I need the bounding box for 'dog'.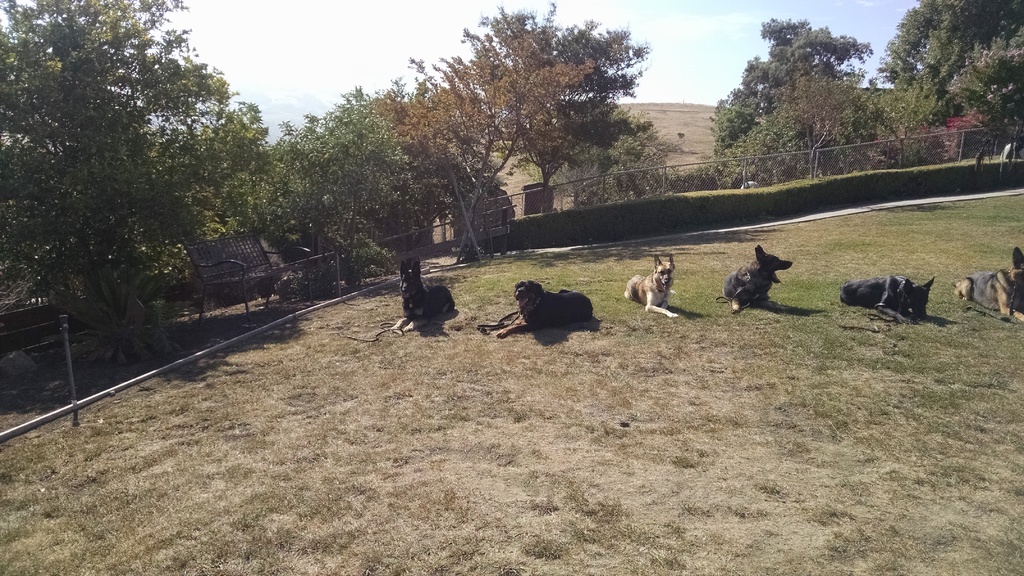
Here it is: region(716, 243, 789, 303).
